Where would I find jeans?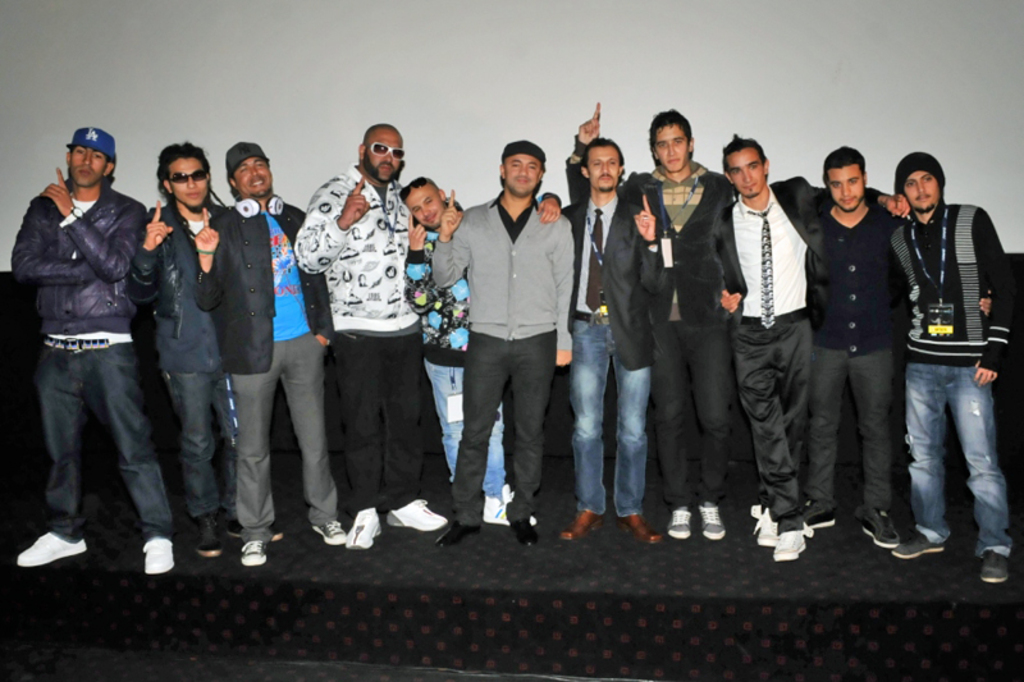
At left=168, top=365, right=257, bottom=528.
